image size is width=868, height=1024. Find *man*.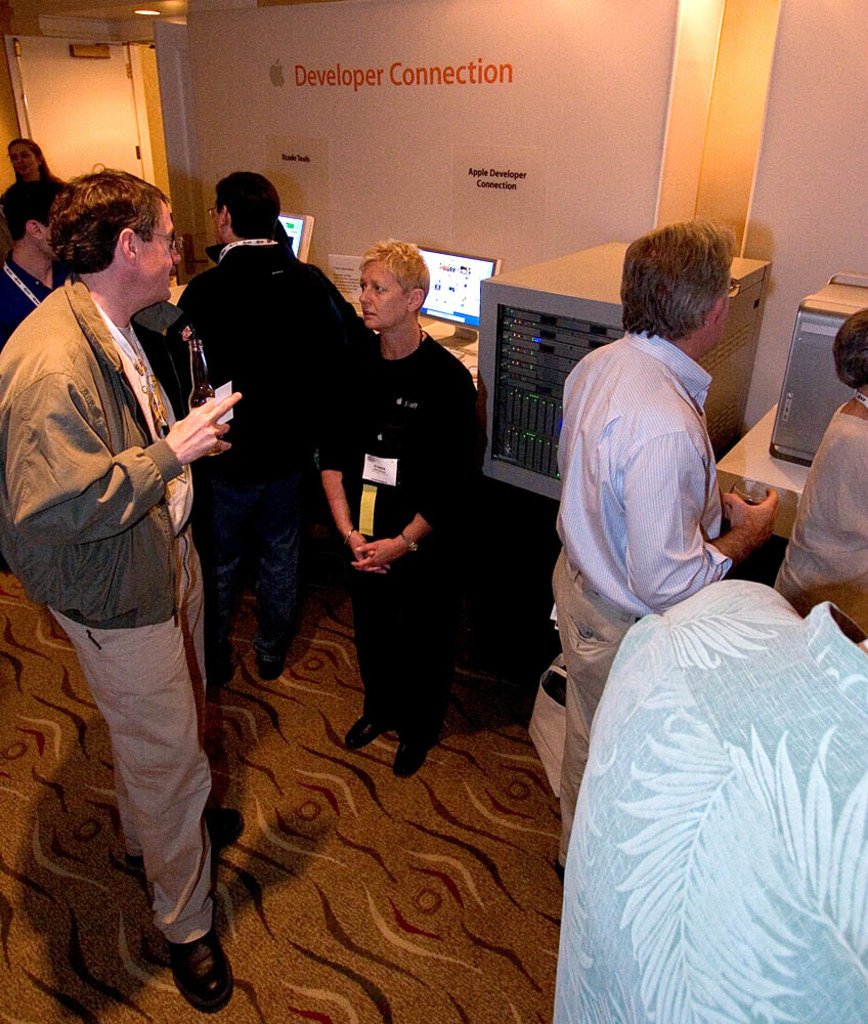
{"left": 554, "top": 212, "right": 767, "bottom": 879}.
